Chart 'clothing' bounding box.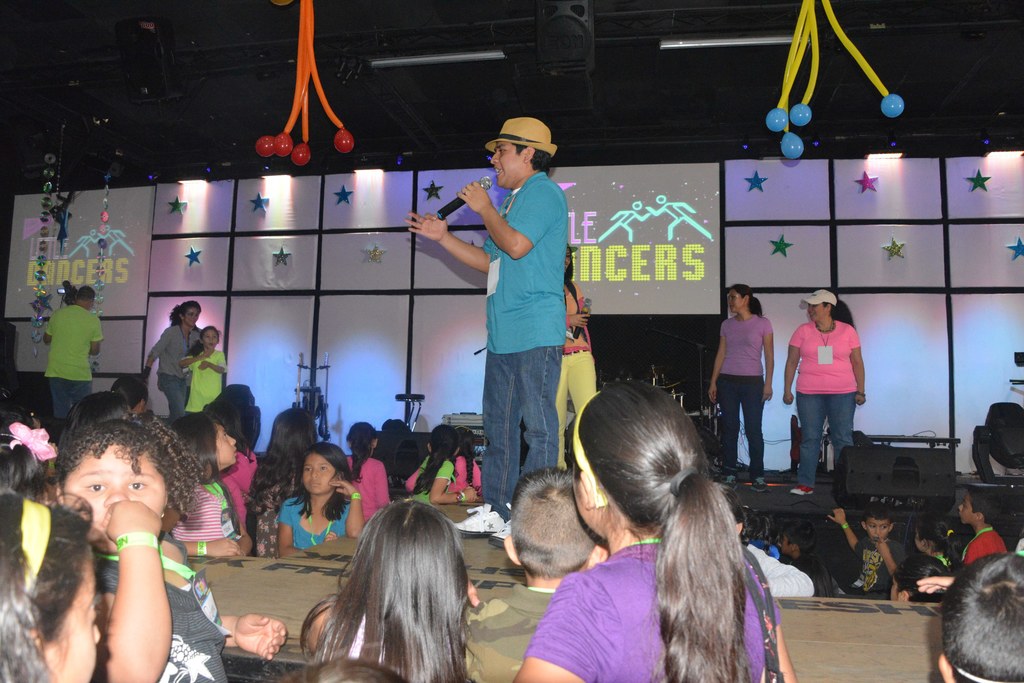
Charted: [418, 456, 458, 510].
